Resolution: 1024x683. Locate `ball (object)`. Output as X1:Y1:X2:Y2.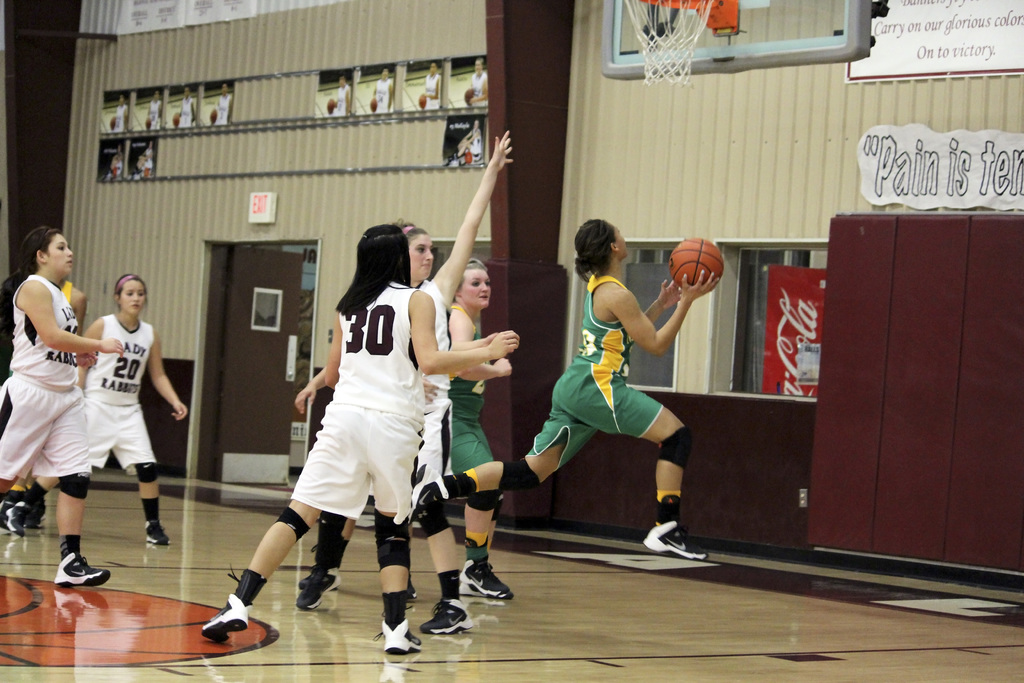
666:238:727:293.
